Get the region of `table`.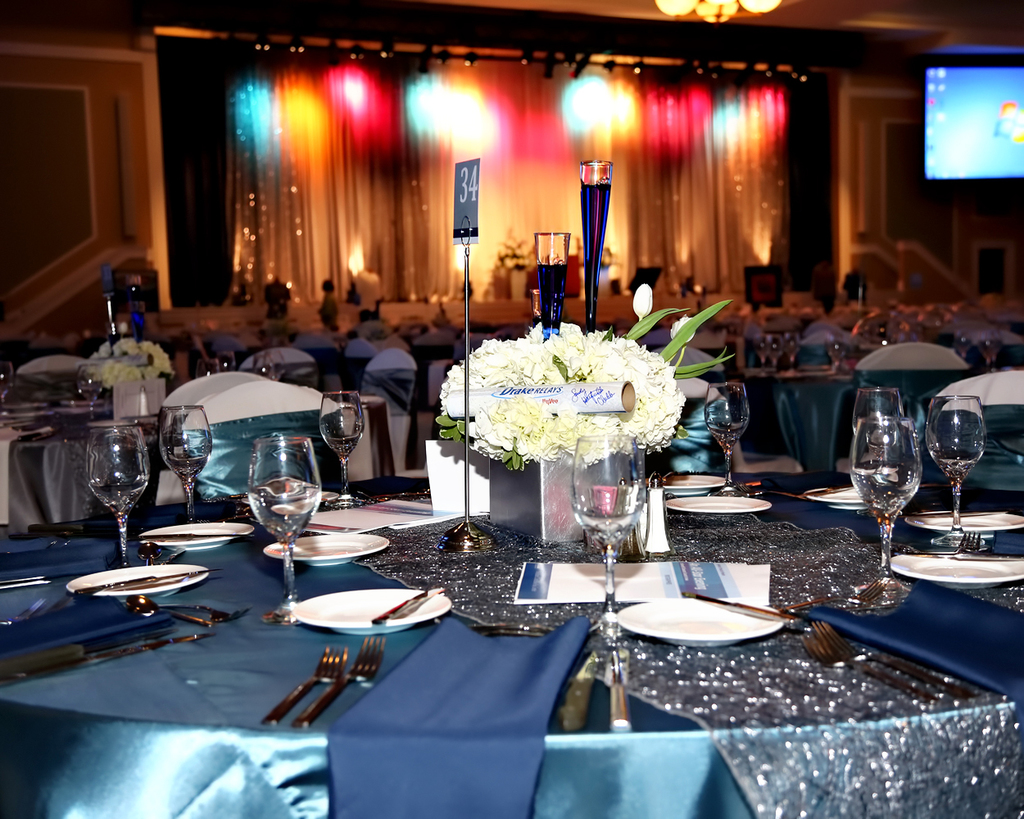
left=879, top=392, right=1023, bottom=494.
